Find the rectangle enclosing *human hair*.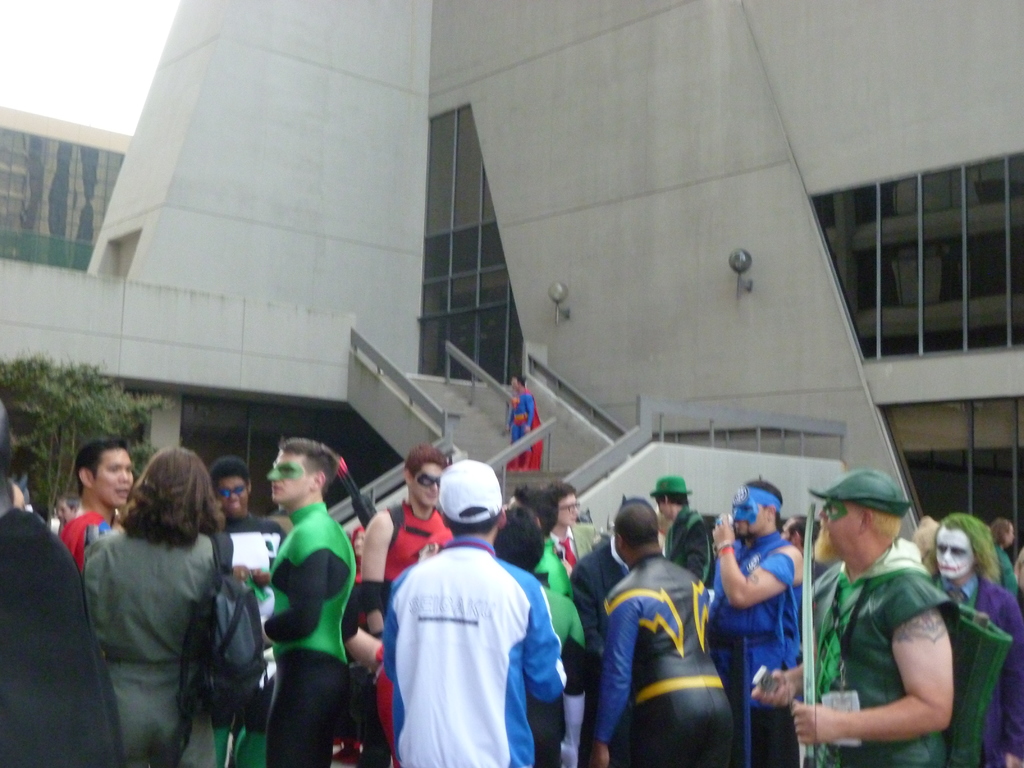
[549,479,577,496].
